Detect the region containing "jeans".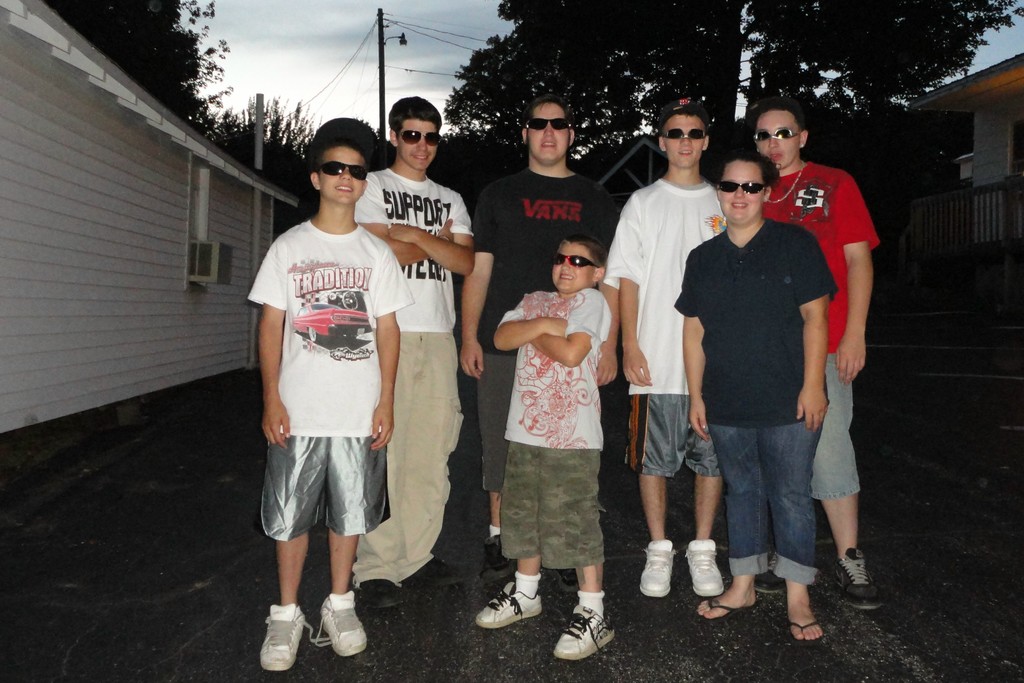
{"x1": 708, "y1": 424, "x2": 825, "y2": 588}.
